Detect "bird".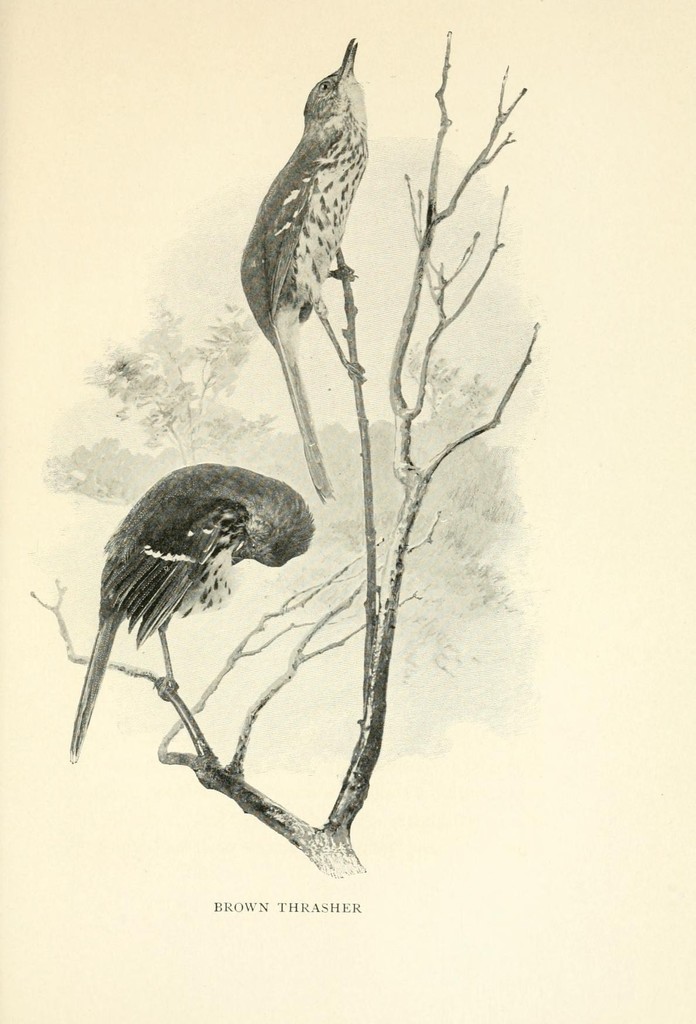
Detected at 239 35 365 499.
